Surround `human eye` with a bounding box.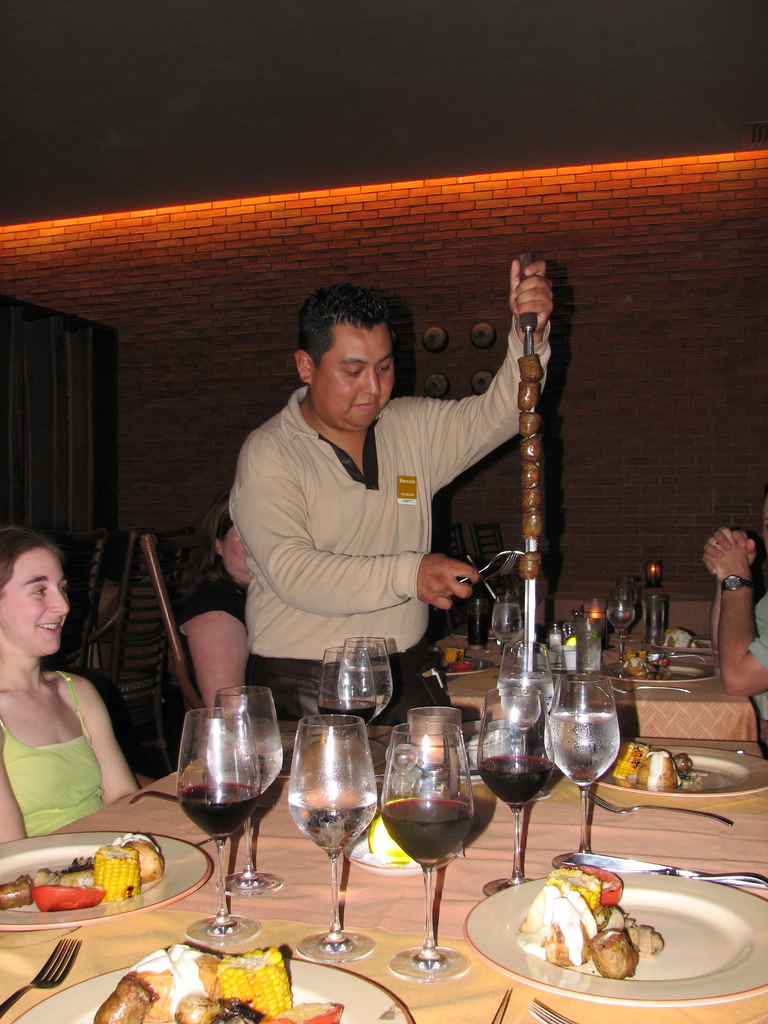
{"x1": 60, "y1": 582, "x2": 70, "y2": 593}.
